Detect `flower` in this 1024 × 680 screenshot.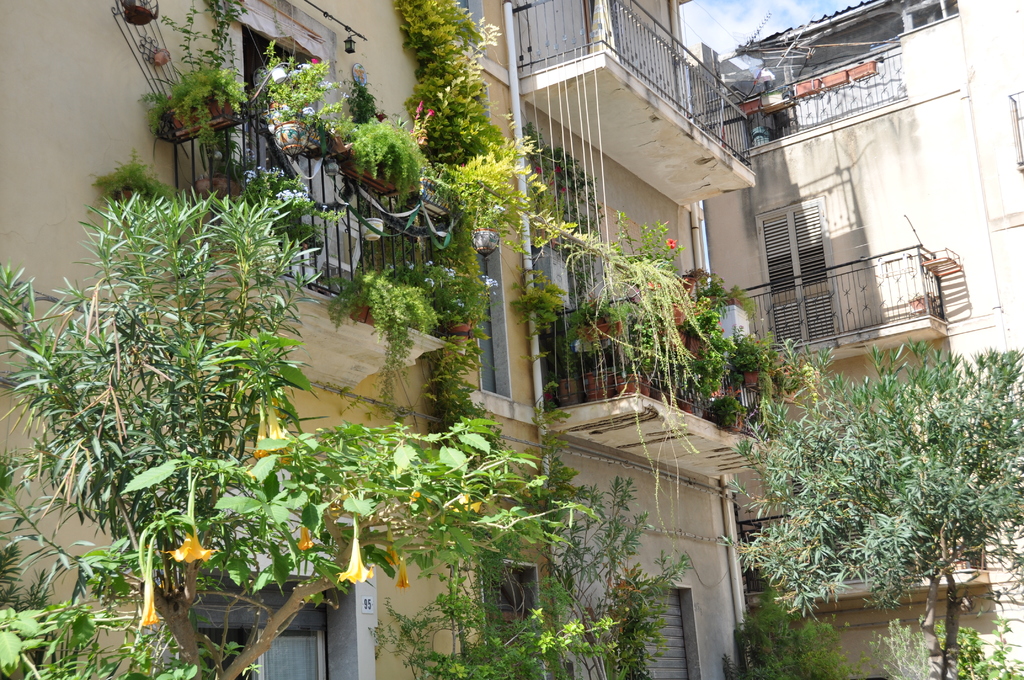
Detection: box(453, 298, 467, 311).
